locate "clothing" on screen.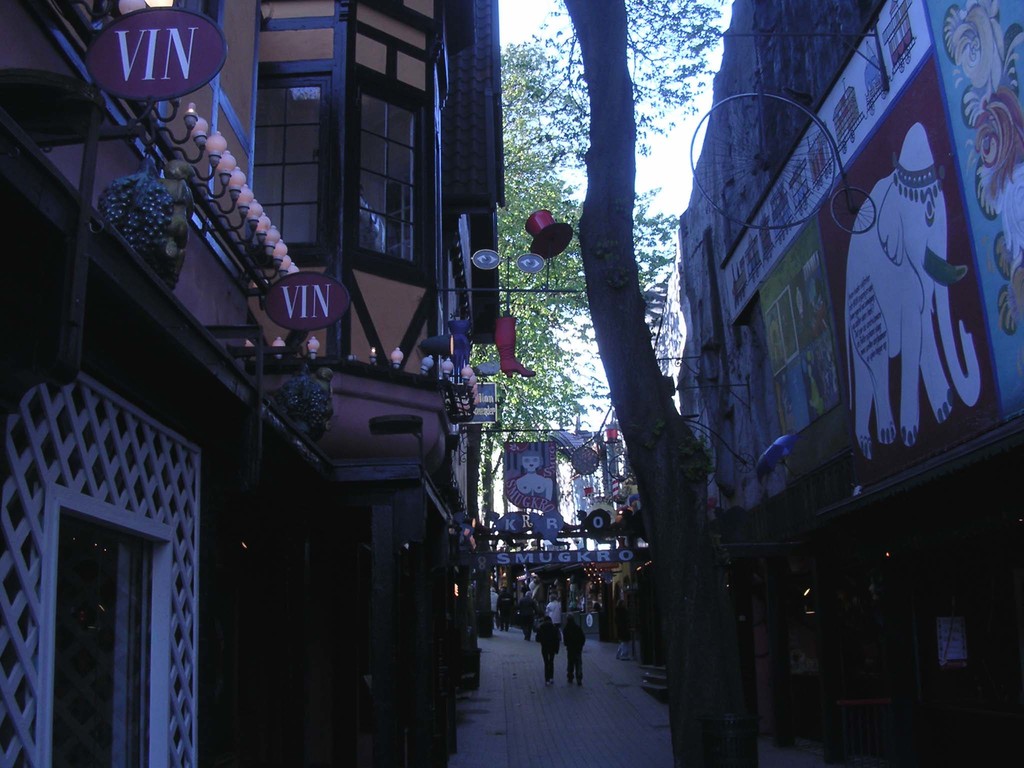
On screen at detection(564, 620, 582, 675).
